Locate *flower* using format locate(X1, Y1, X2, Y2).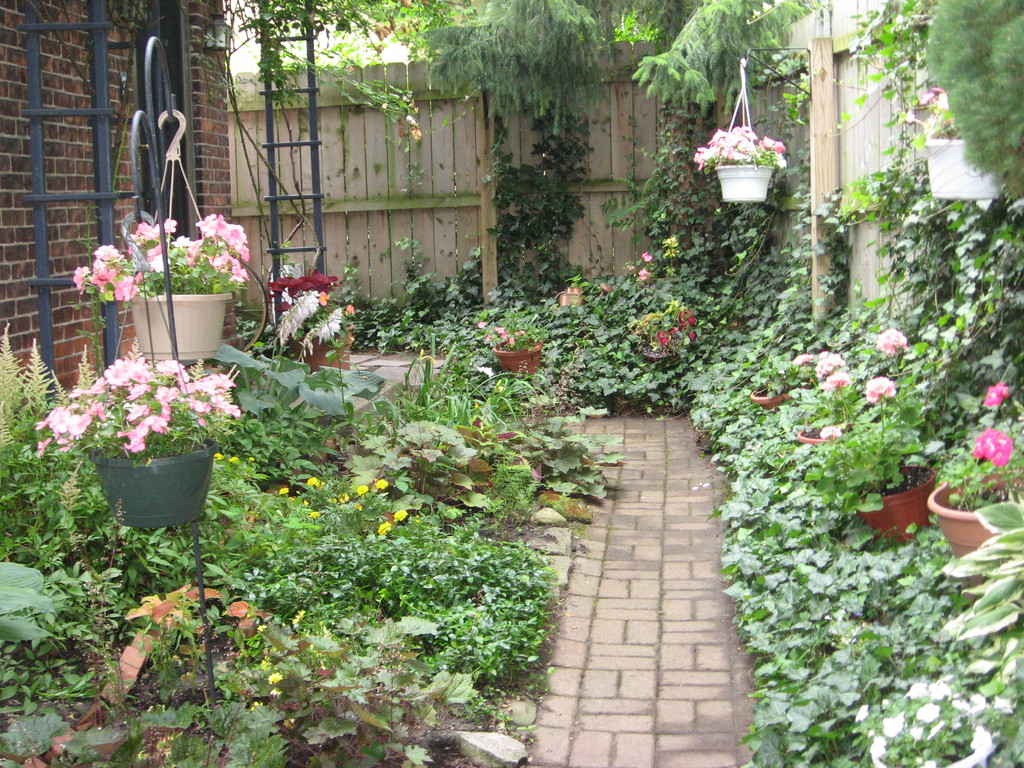
locate(475, 320, 486, 328).
